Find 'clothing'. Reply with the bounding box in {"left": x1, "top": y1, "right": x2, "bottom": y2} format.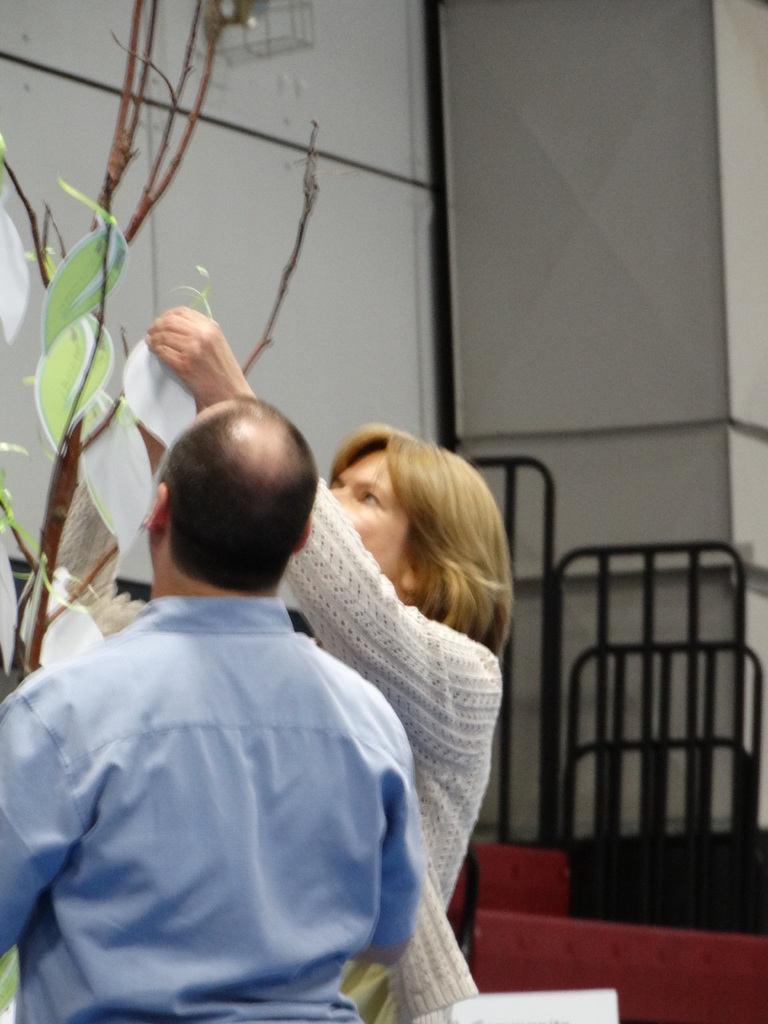
{"left": 0, "top": 594, "right": 425, "bottom": 1023}.
